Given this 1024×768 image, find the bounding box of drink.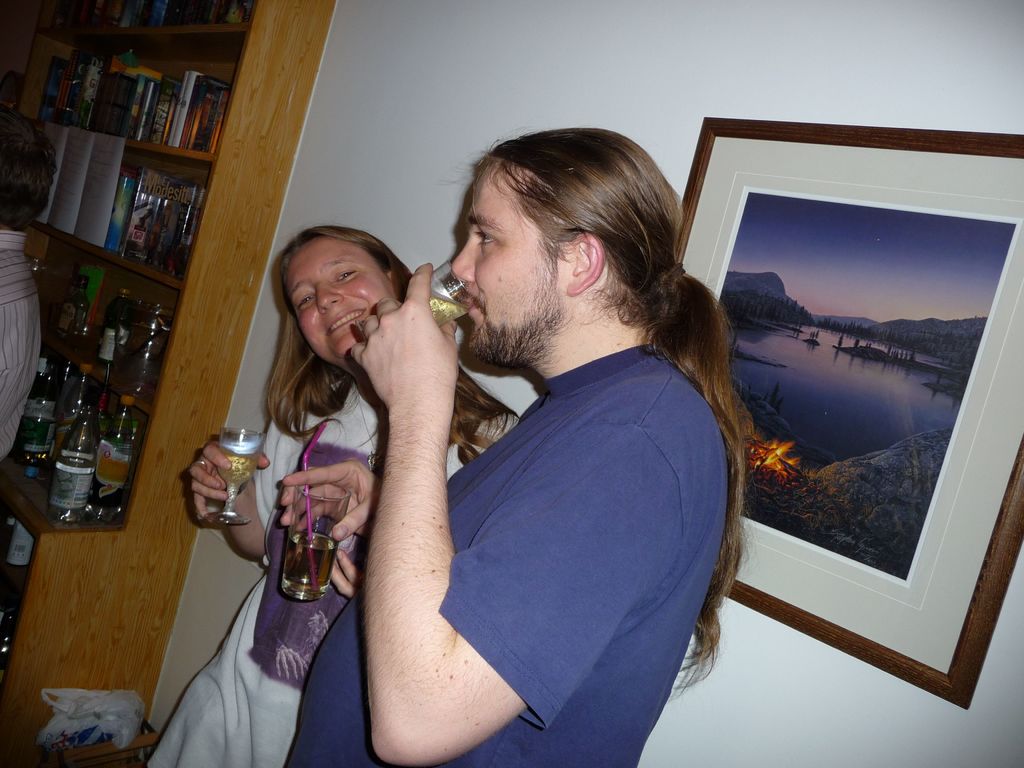
select_region(284, 527, 345, 594).
